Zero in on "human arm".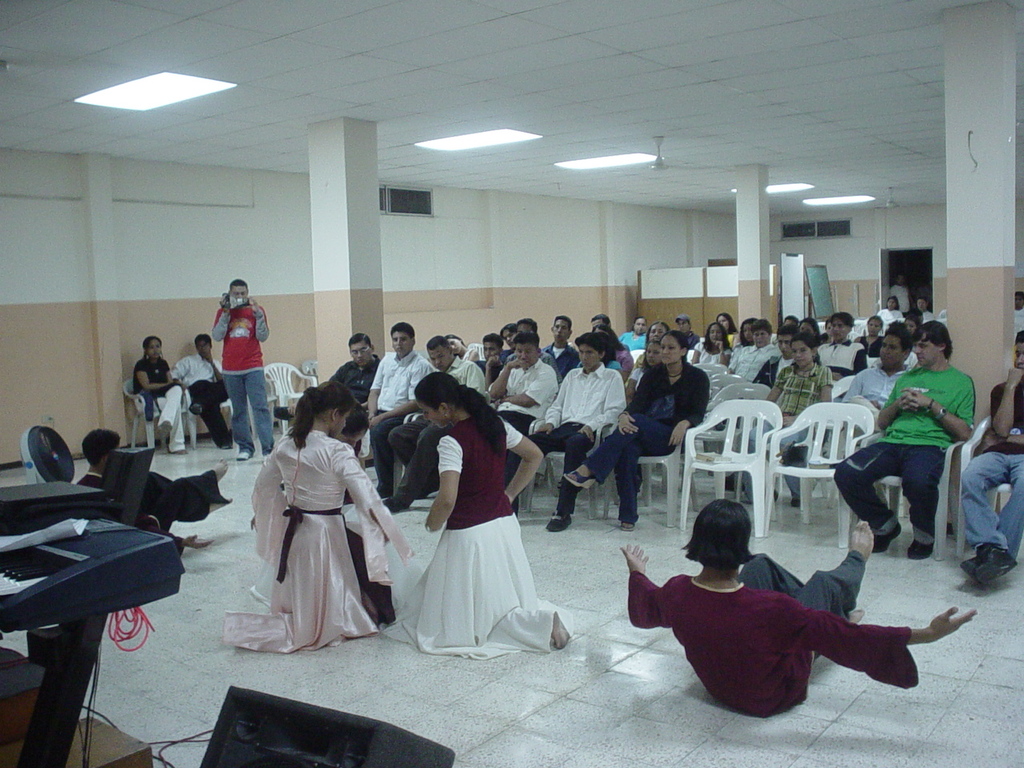
Zeroed in: BBox(170, 354, 190, 390).
